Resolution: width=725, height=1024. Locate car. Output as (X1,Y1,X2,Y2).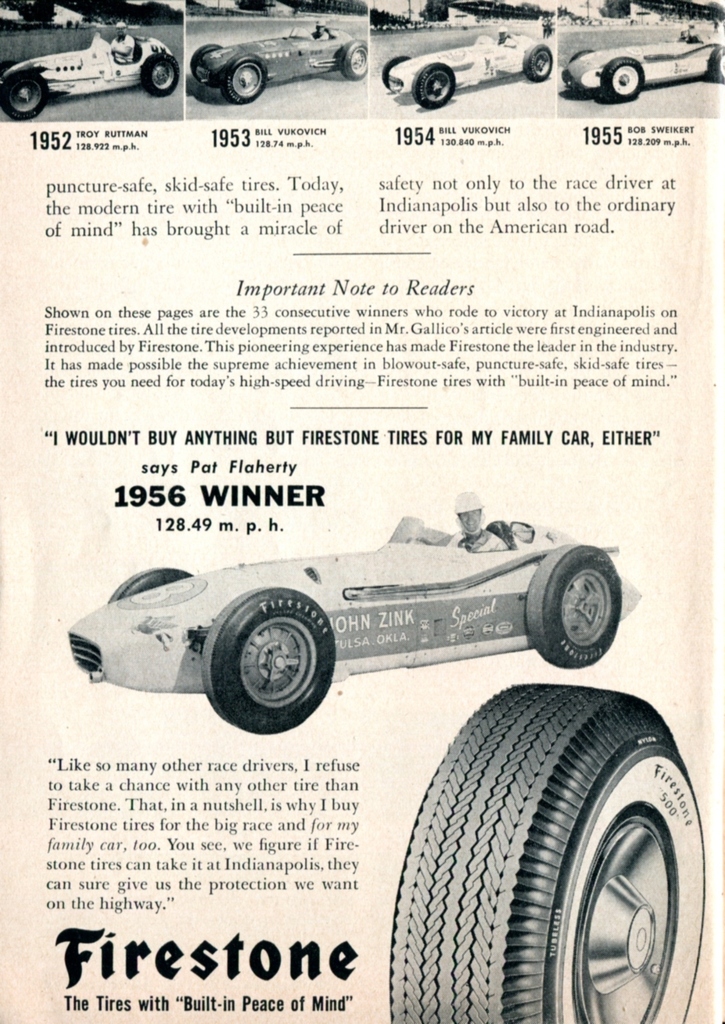
(65,511,642,736).
